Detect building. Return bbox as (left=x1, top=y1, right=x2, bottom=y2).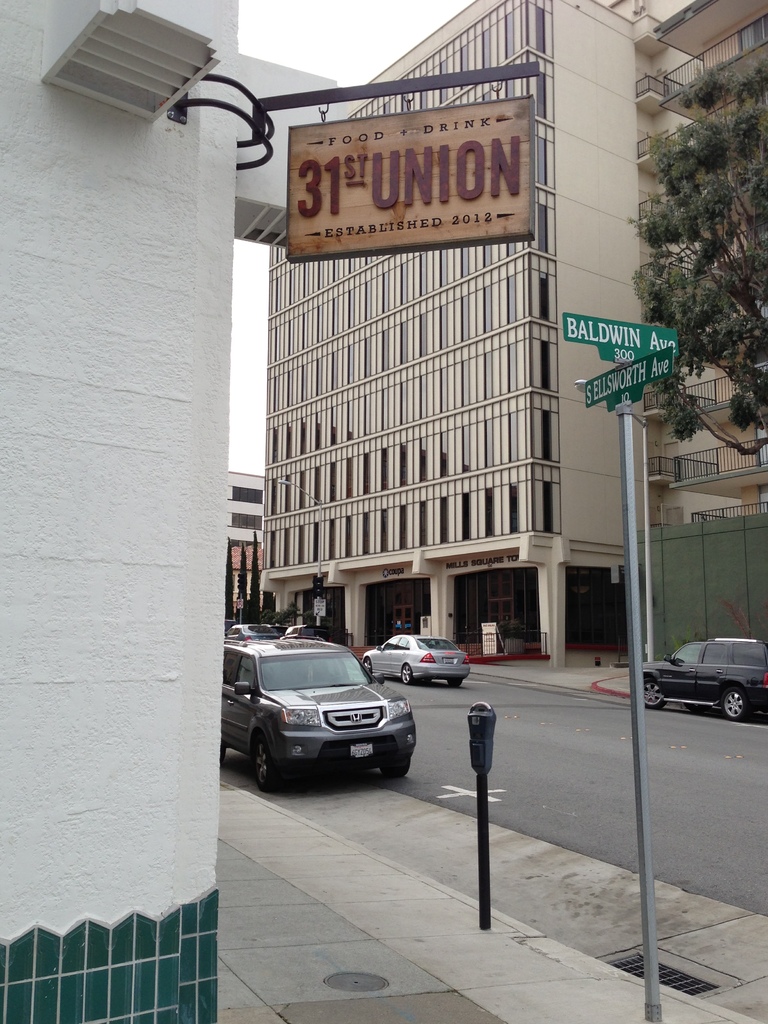
(left=639, top=0, right=767, bottom=676).
